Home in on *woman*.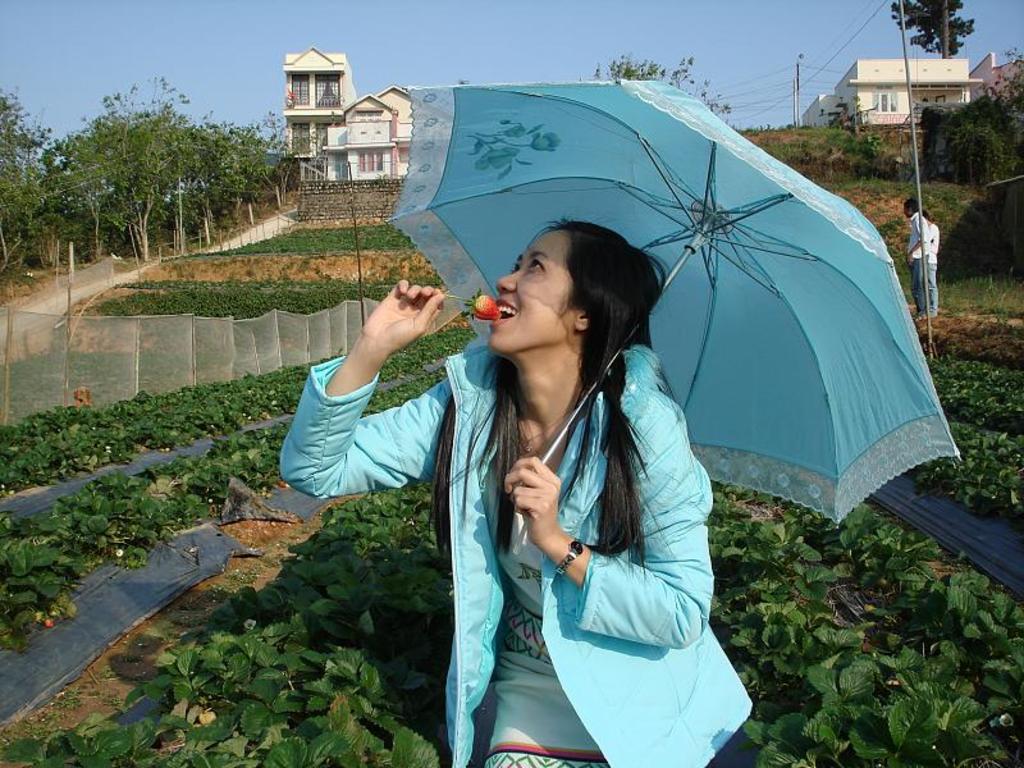
Homed in at bbox(415, 207, 756, 767).
